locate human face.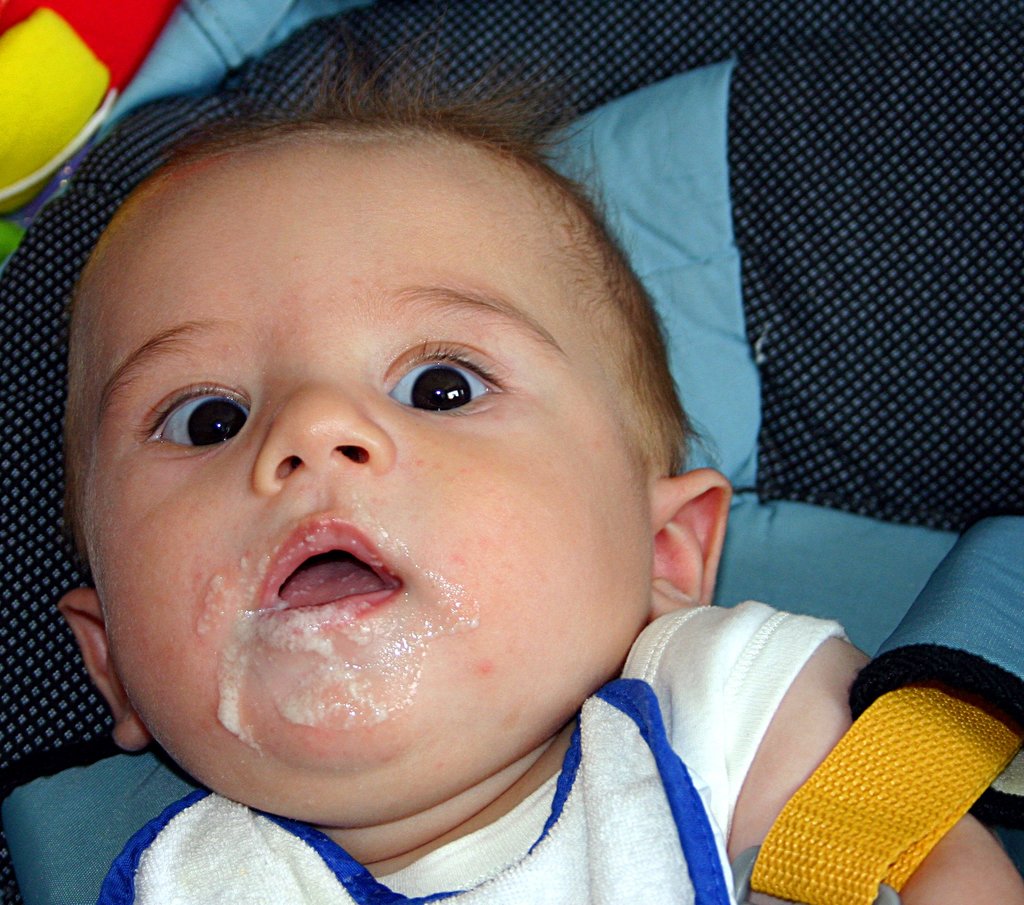
Bounding box: <bbox>90, 154, 648, 784</bbox>.
